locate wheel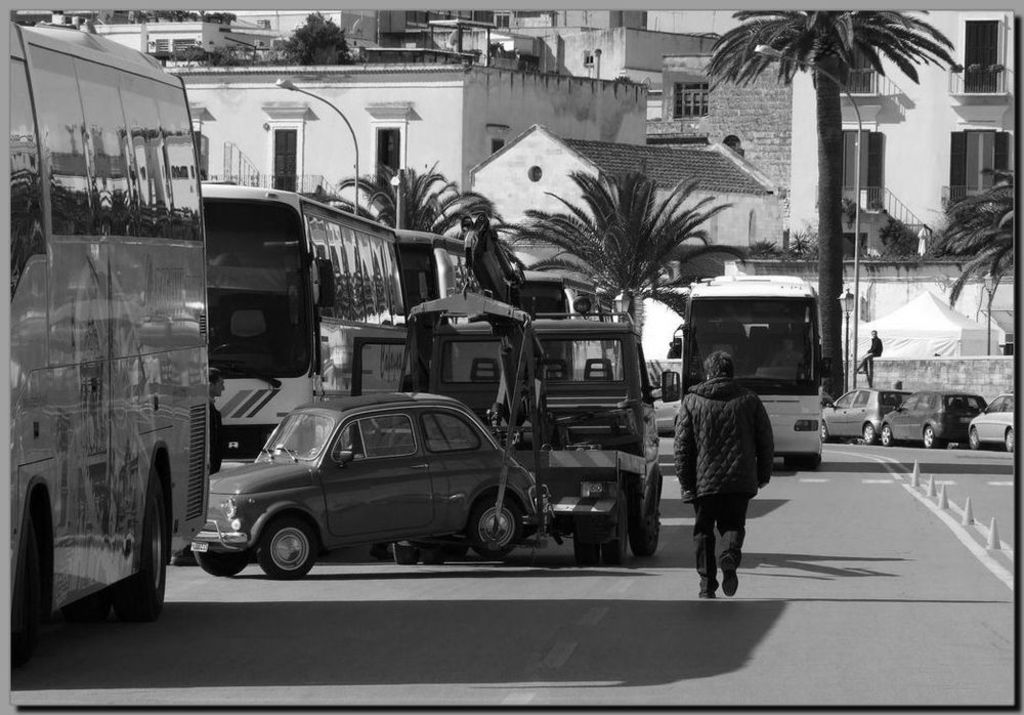
bbox(570, 527, 597, 566)
